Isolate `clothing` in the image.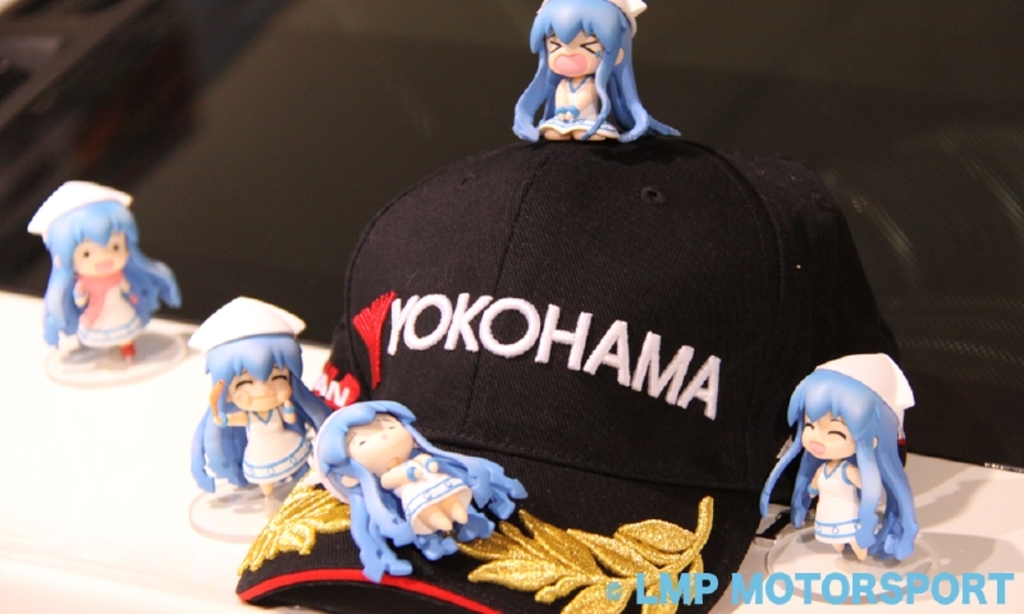
Isolated region: 74,278,142,350.
